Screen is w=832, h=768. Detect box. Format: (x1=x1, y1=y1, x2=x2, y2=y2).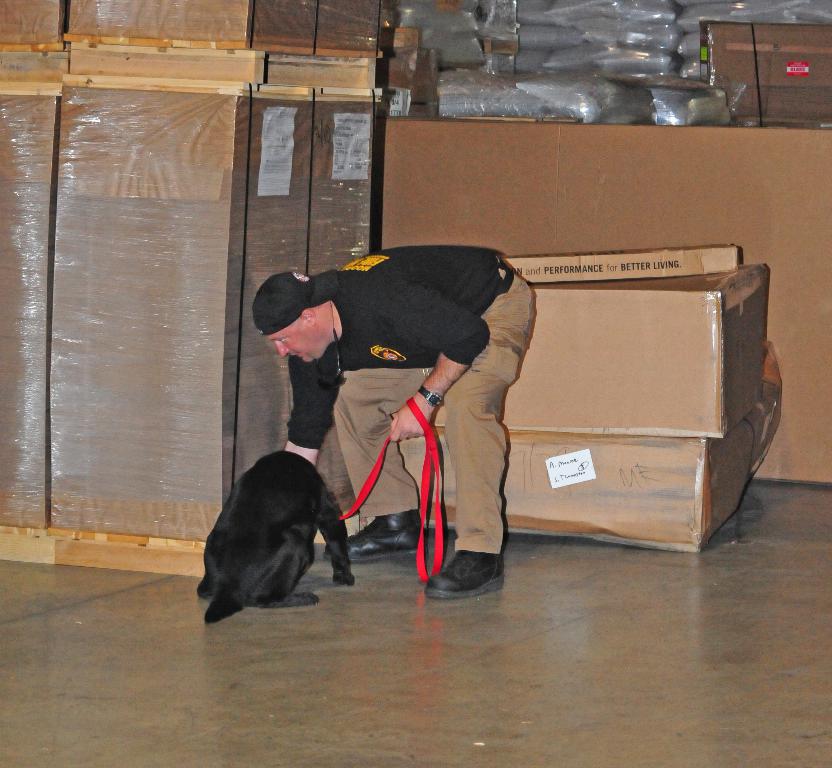
(x1=431, y1=264, x2=770, y2=437).
